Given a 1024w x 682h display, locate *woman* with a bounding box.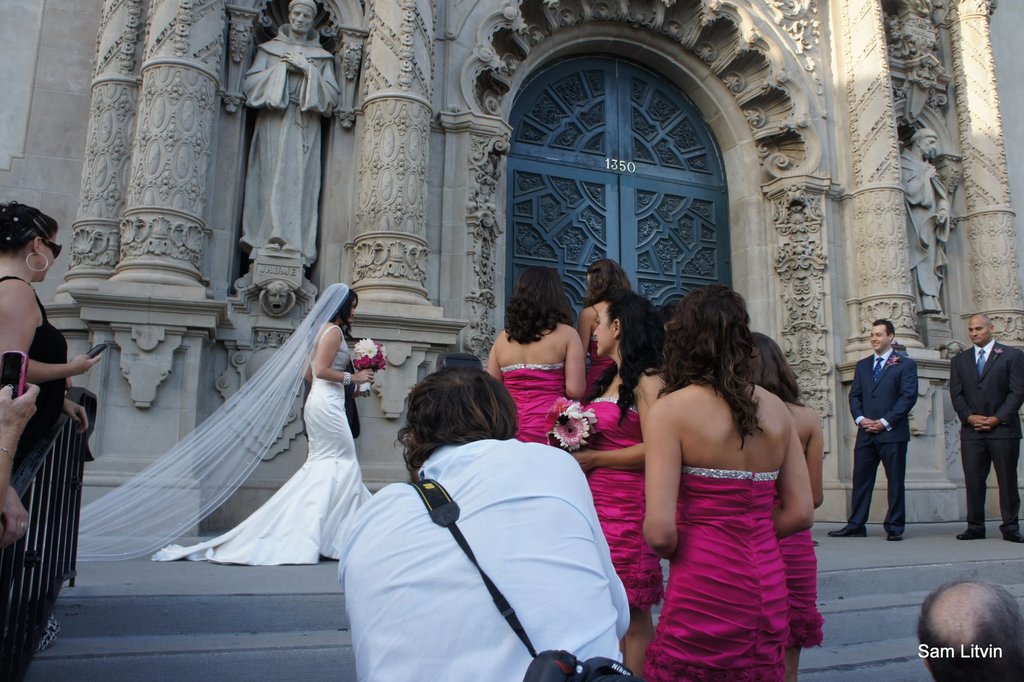
Located: 483, 264, 584, 446.
